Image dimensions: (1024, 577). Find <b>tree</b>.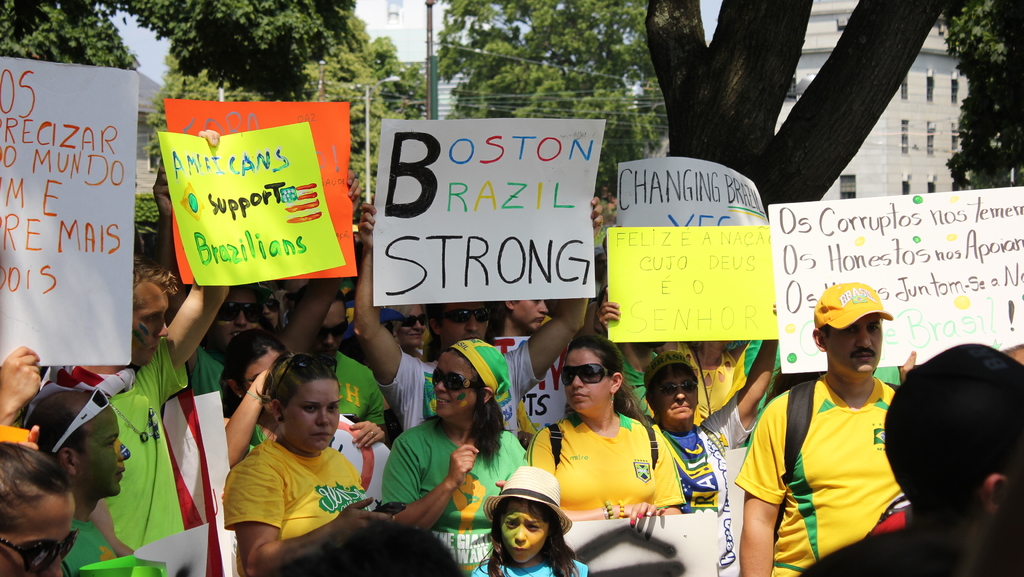
[646,0,953,216].
